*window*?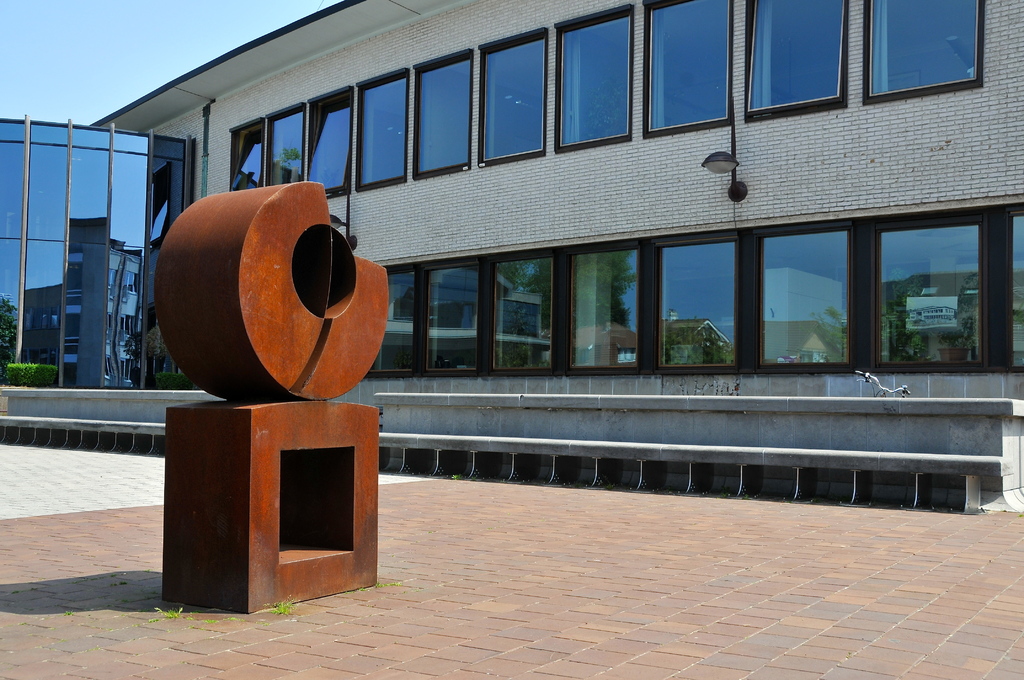
select_region(426, 258, 484, 376)
